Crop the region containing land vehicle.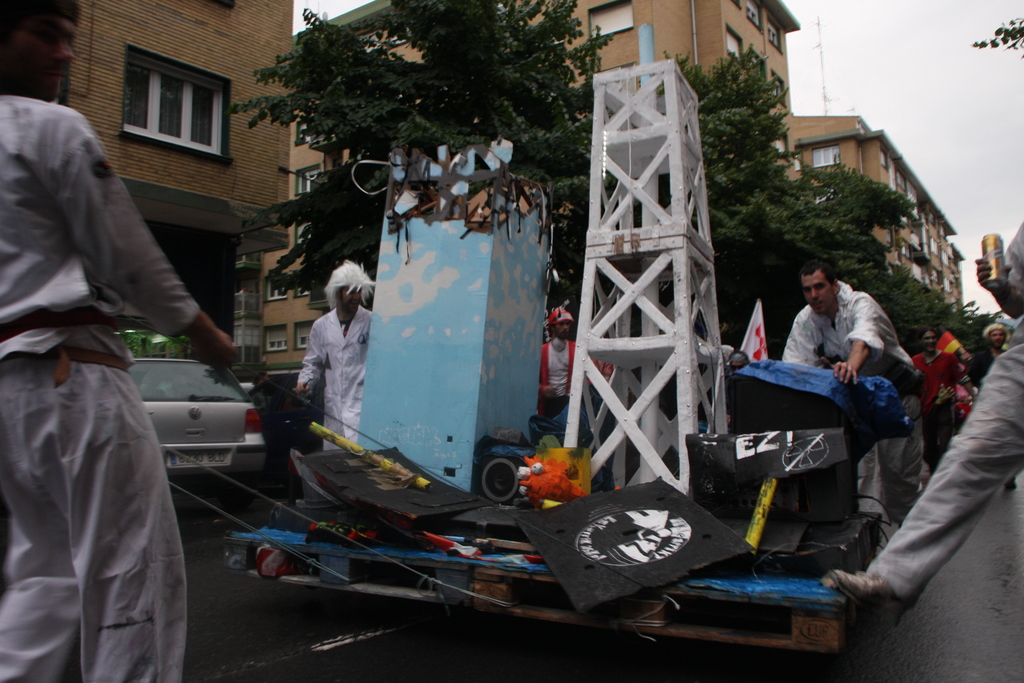
Crop region: (left=101, top=352, right=269, bottom=485).
